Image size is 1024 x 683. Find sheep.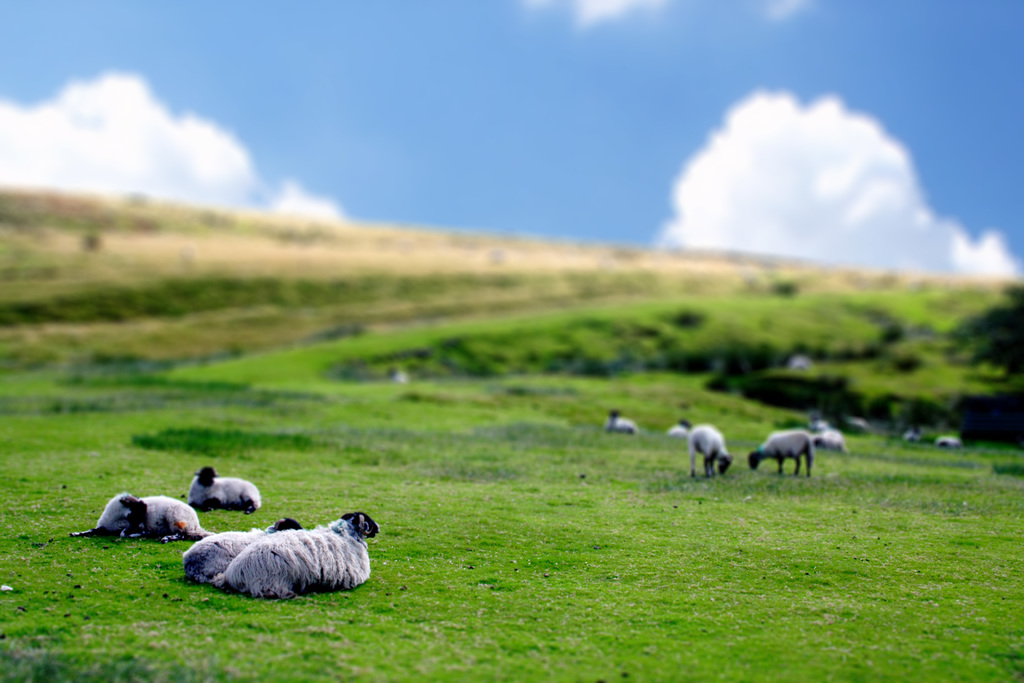
region(685, 425, 729, 486).
